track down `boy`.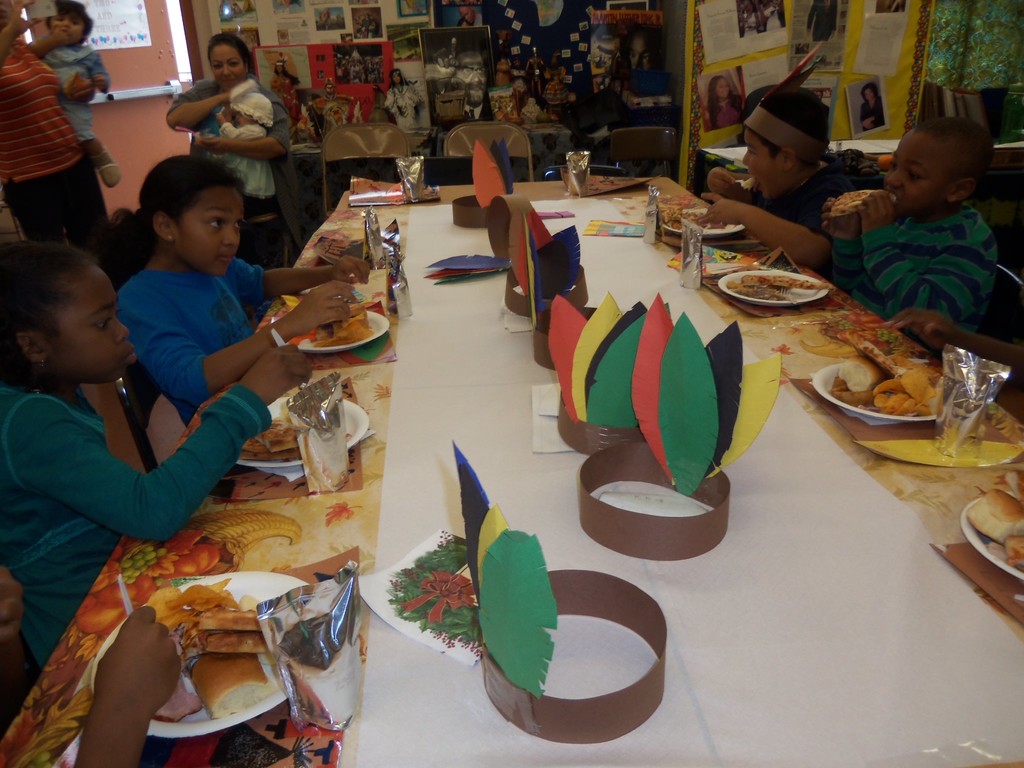
Tracked to <bbox>815, 106, 1007, 360</bbox>.
